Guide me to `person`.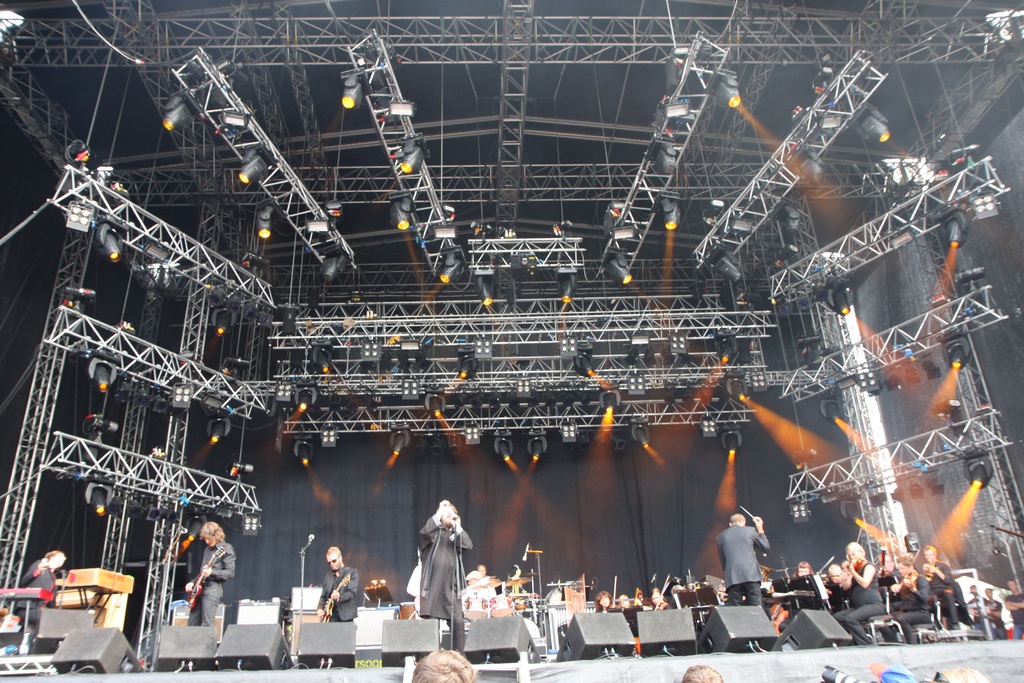
Guidance: 27/545/70/595.
